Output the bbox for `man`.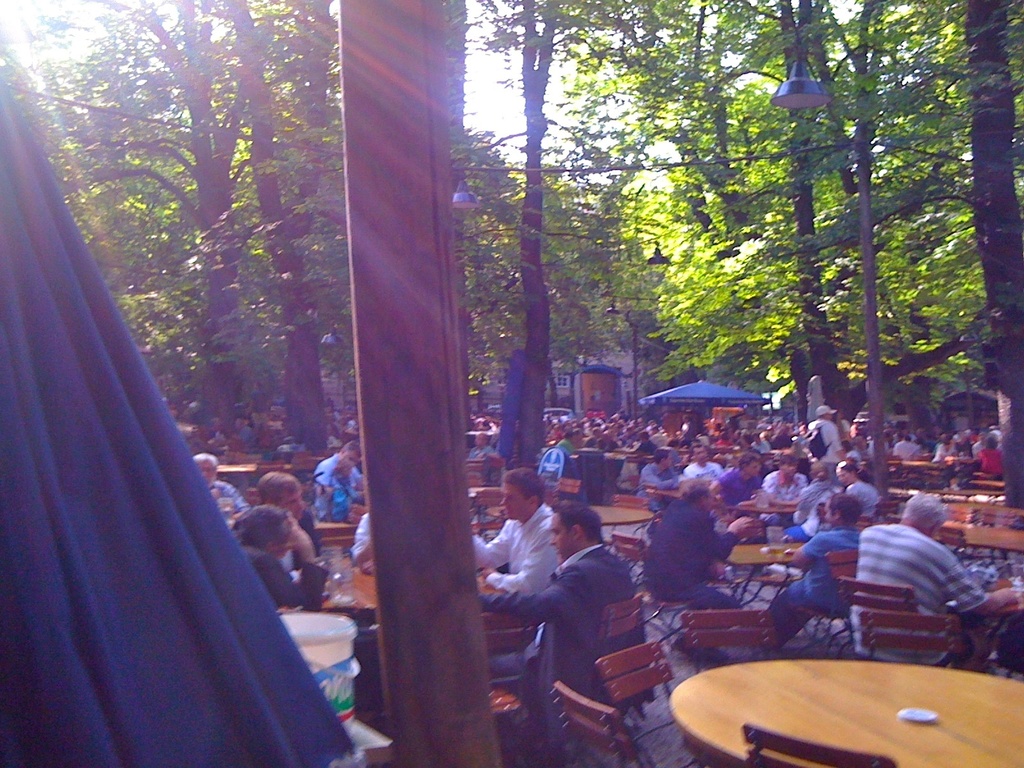
box(849, 495, 1020, 668).
